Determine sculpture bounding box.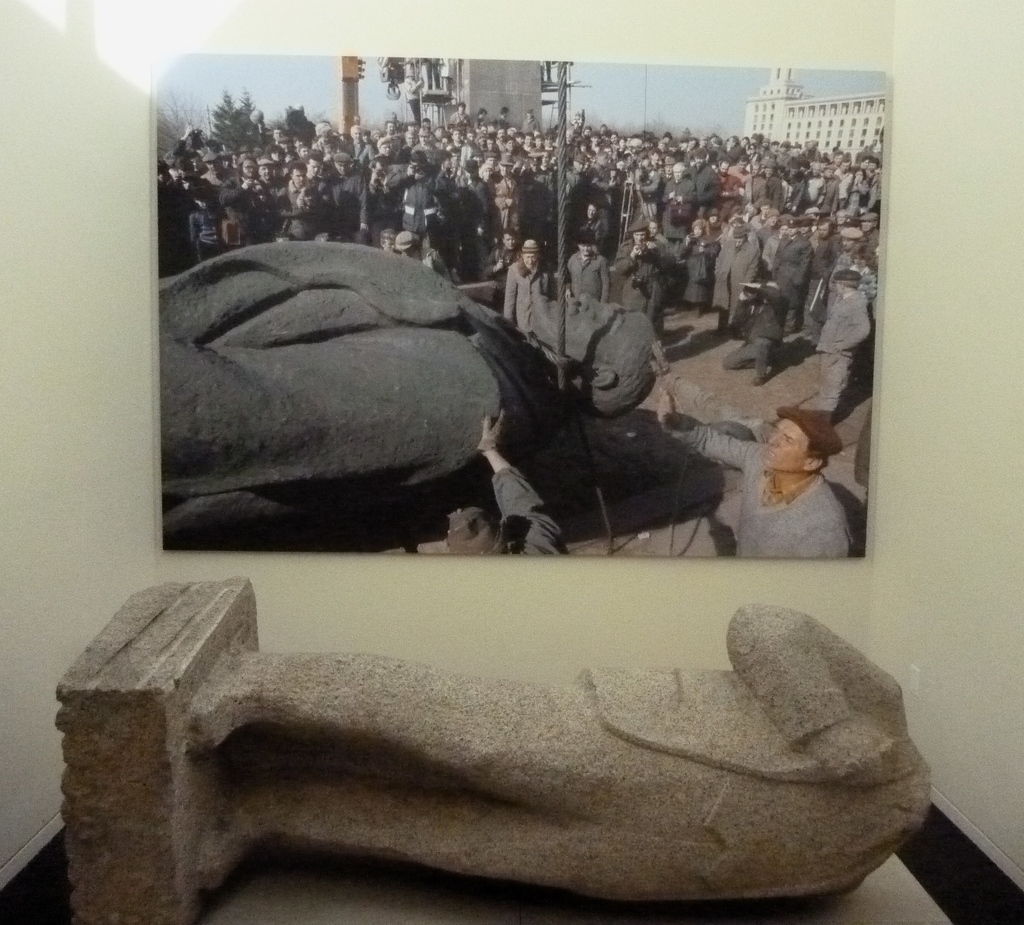
Determined: (left=48, top=579, right=936, bottom=920).
